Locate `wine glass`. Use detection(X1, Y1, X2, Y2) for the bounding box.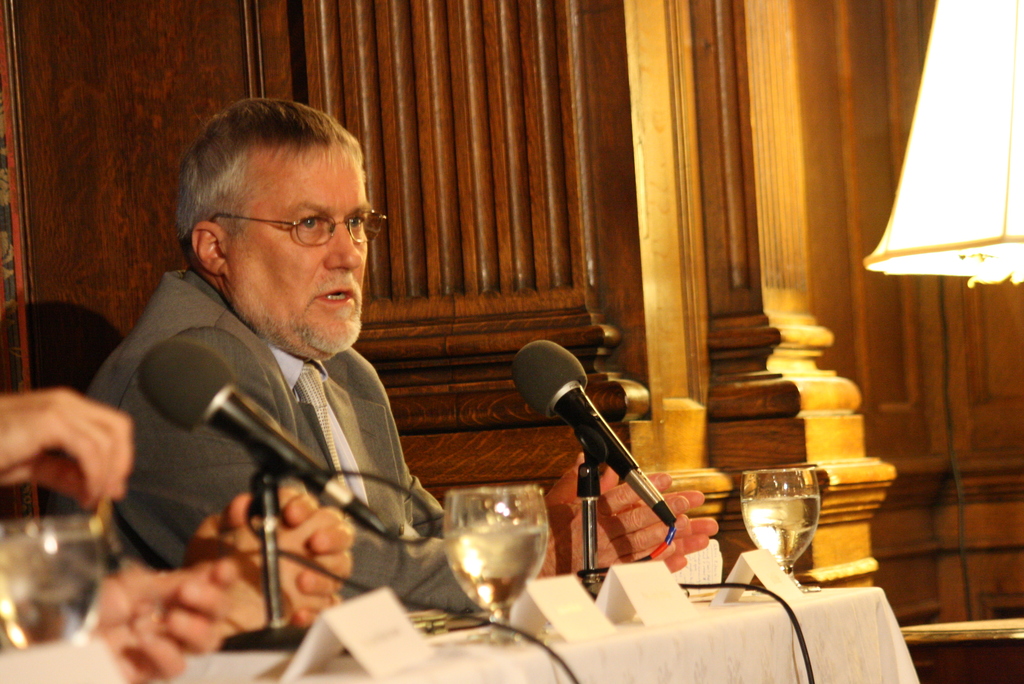
detection(0, 514, 101, 665).
